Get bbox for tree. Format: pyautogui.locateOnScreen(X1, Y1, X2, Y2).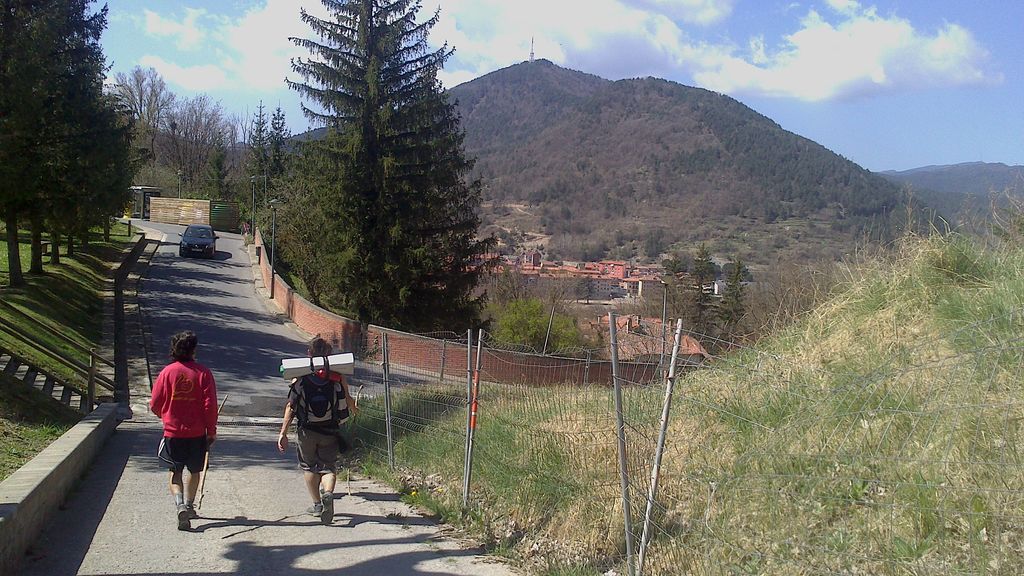
pyautogui.locateOnScreen(714, 260, 751, 340).
